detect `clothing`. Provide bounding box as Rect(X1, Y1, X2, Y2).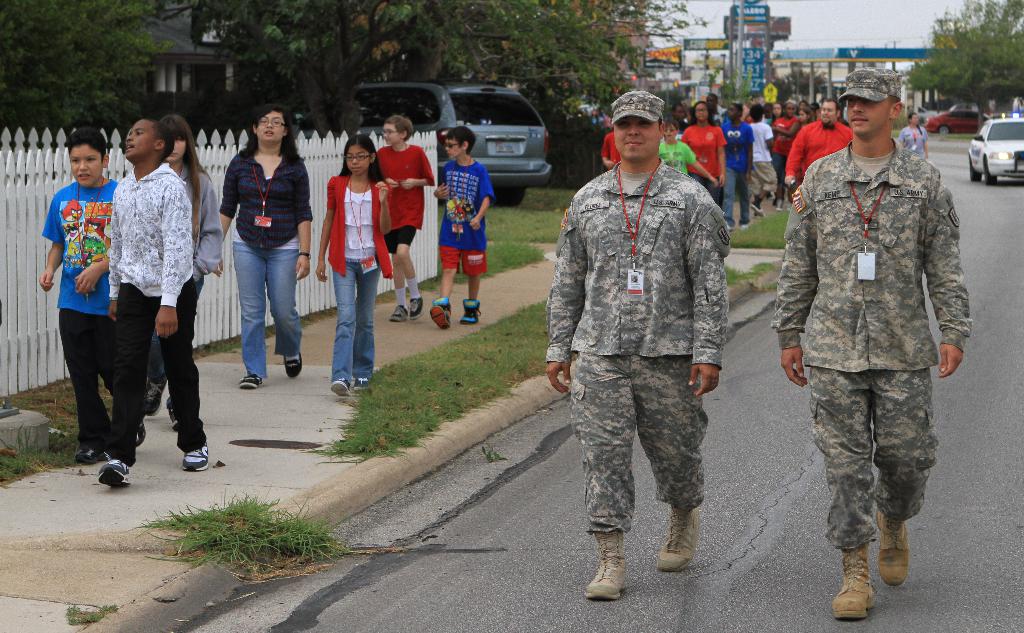
Rect(43, 179, 145, 440).
